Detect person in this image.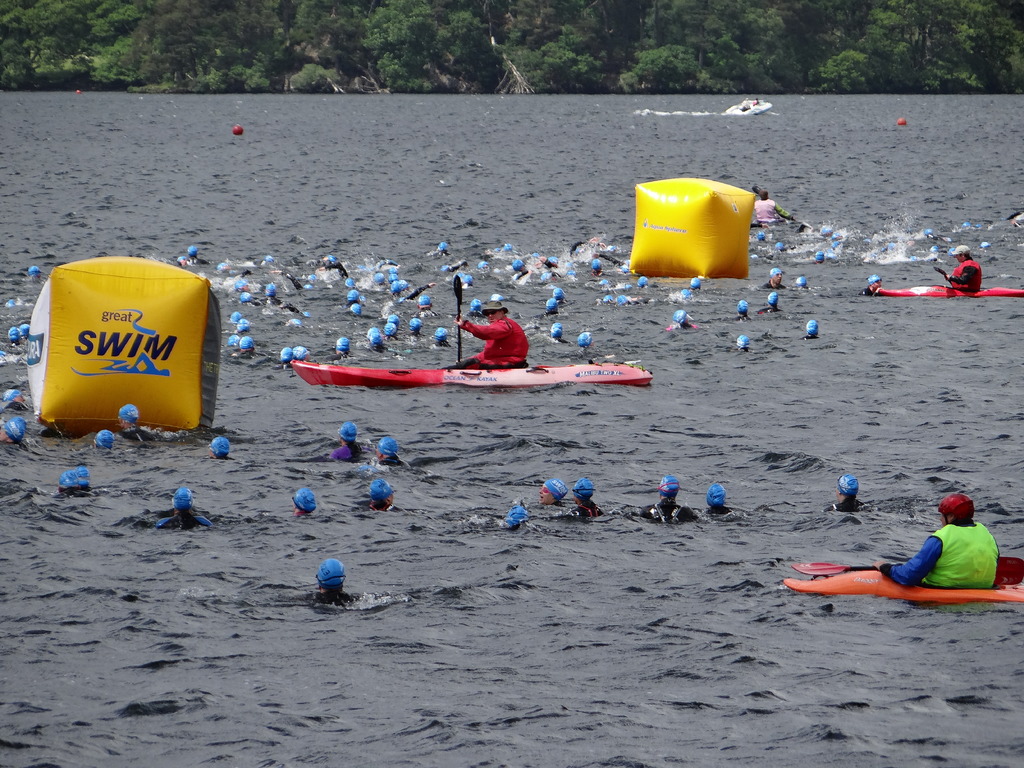
Detection: BBox(429, 329, 452, 345).
